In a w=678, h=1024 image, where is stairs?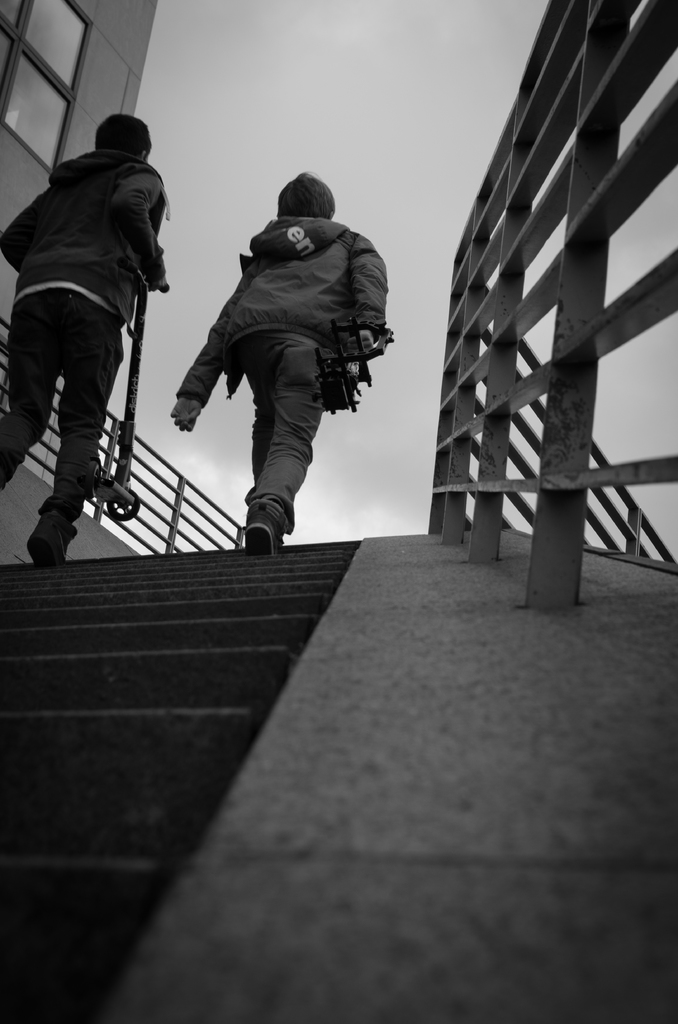
region(0, 541, 364, 1023).
